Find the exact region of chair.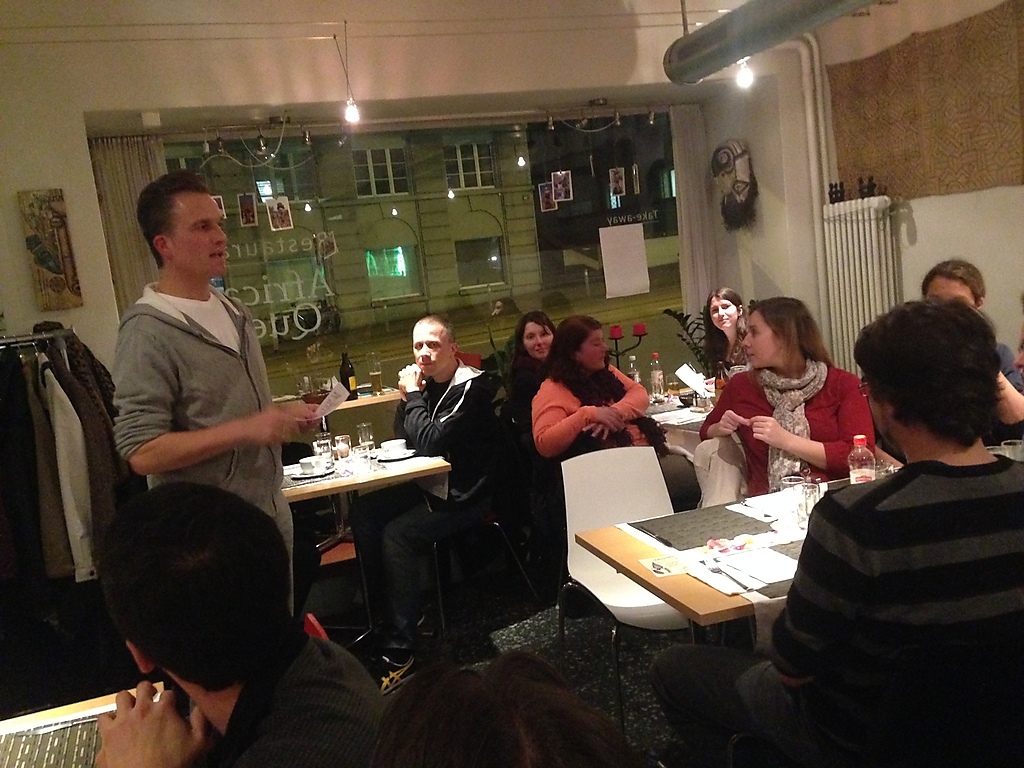
Exact region: crop(542, 445, 700, 752).
